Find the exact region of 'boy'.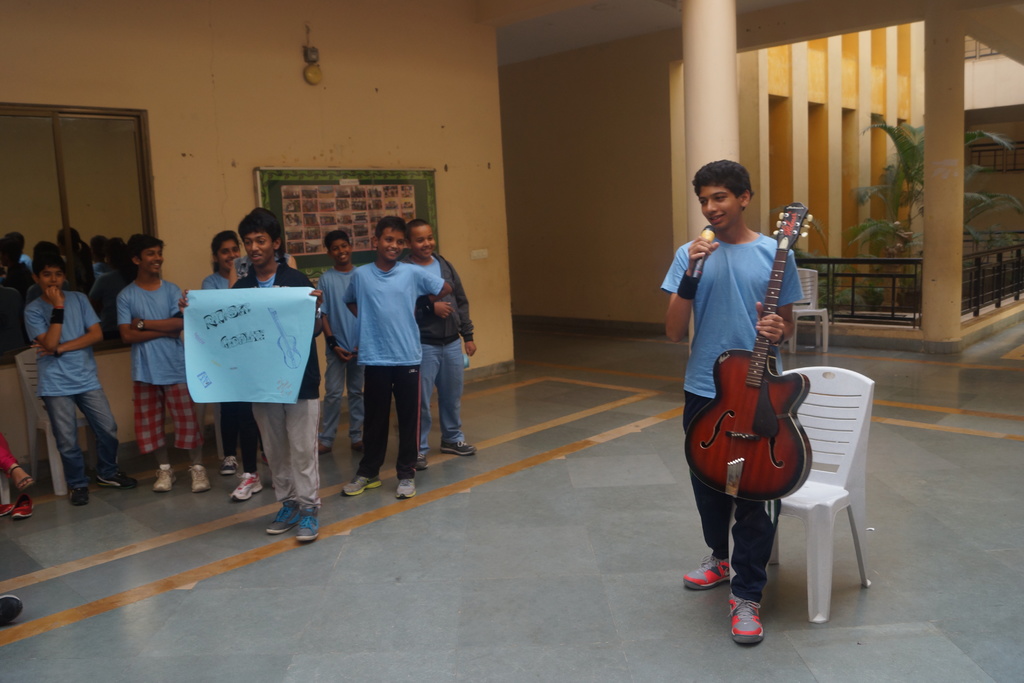
Exact region: <bbox>24, 233, 137, 511</bbox>.
